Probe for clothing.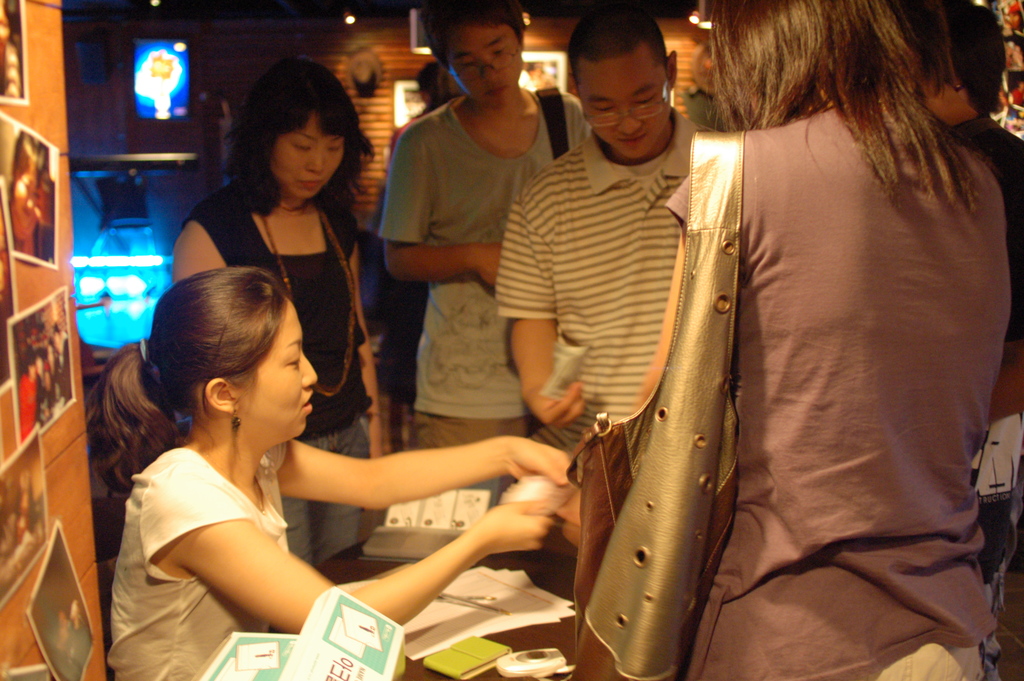
Probe result: {"left": 108, "top": 439, "right": 289, "bottom": 680}.
